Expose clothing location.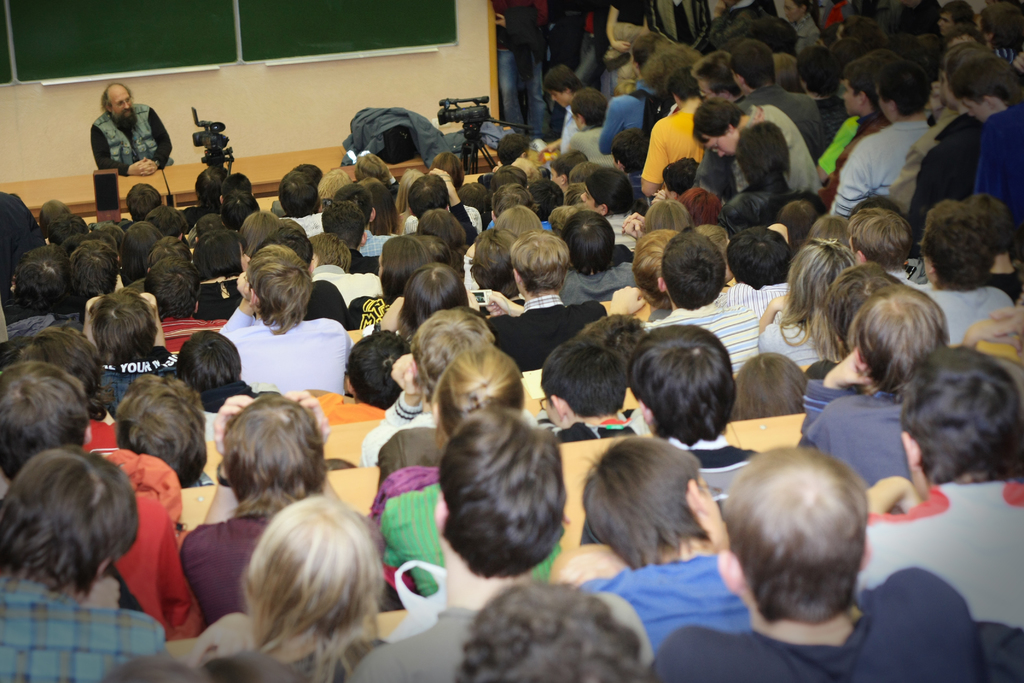
Exposed at {"left": 719, "top": 279, "right": 739, "bottom": 298}.
